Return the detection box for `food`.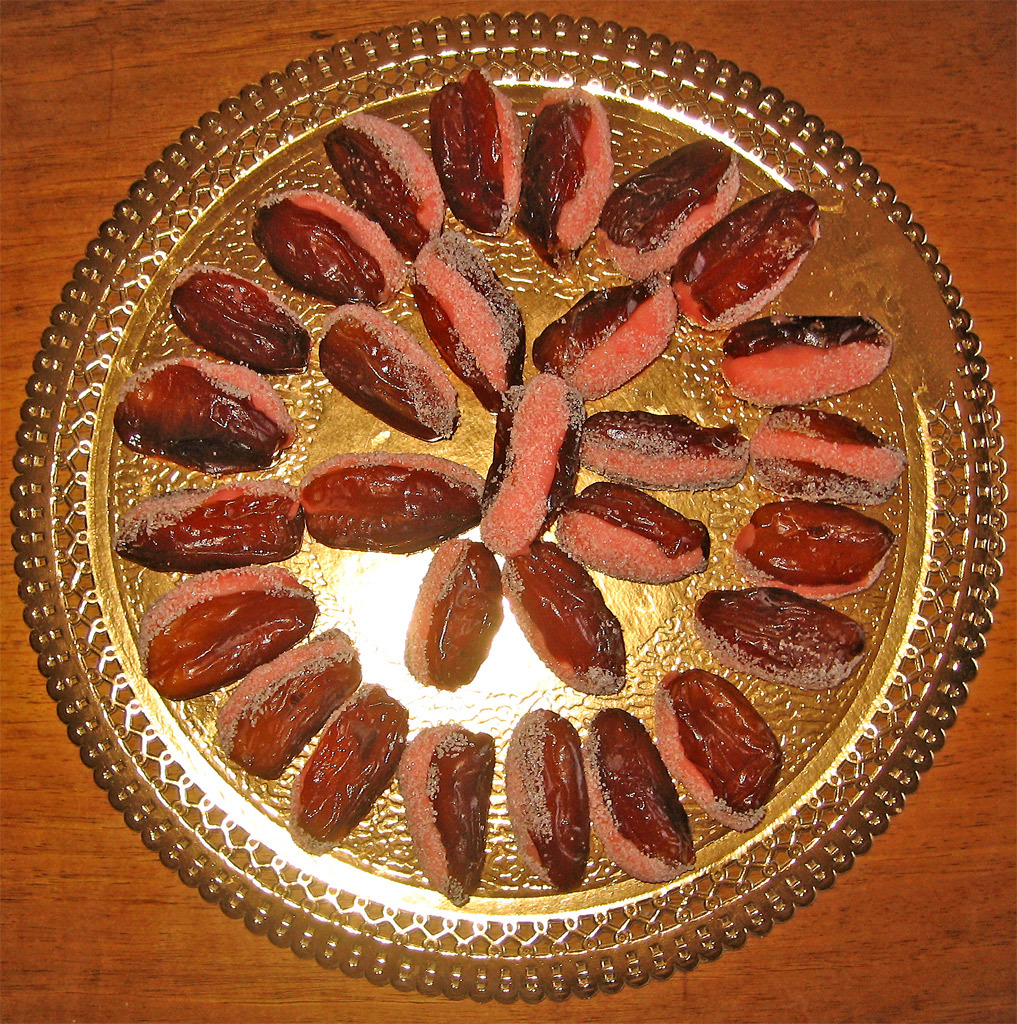
540 281 674 401.
